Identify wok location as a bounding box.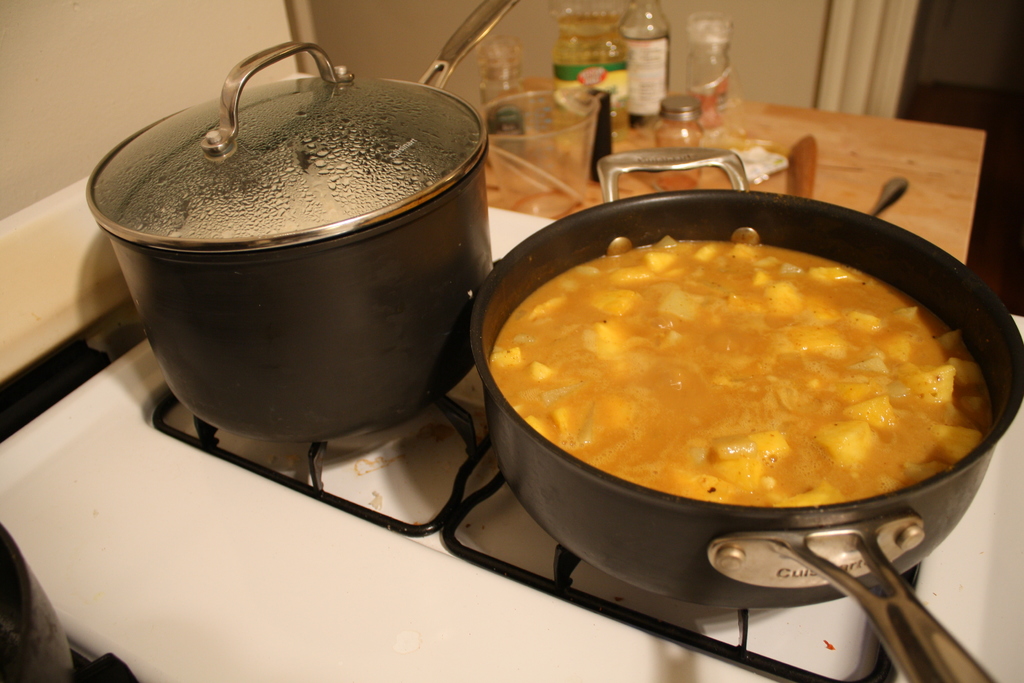
box=[462, 138, 1023, 682].
